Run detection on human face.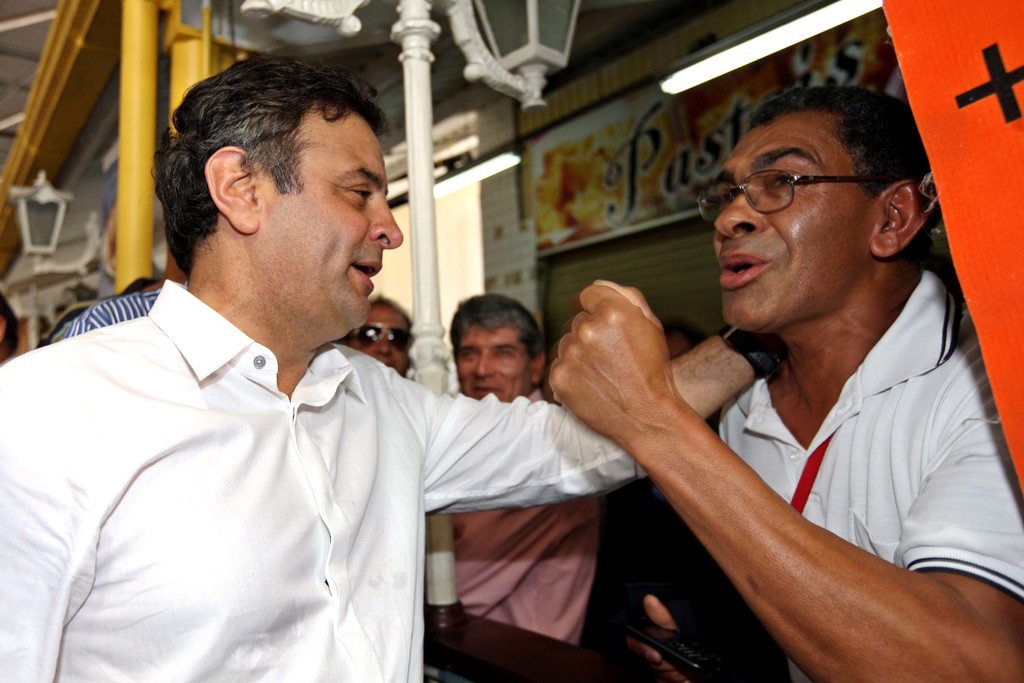
Result: <box>710,121,865,336</box>.
